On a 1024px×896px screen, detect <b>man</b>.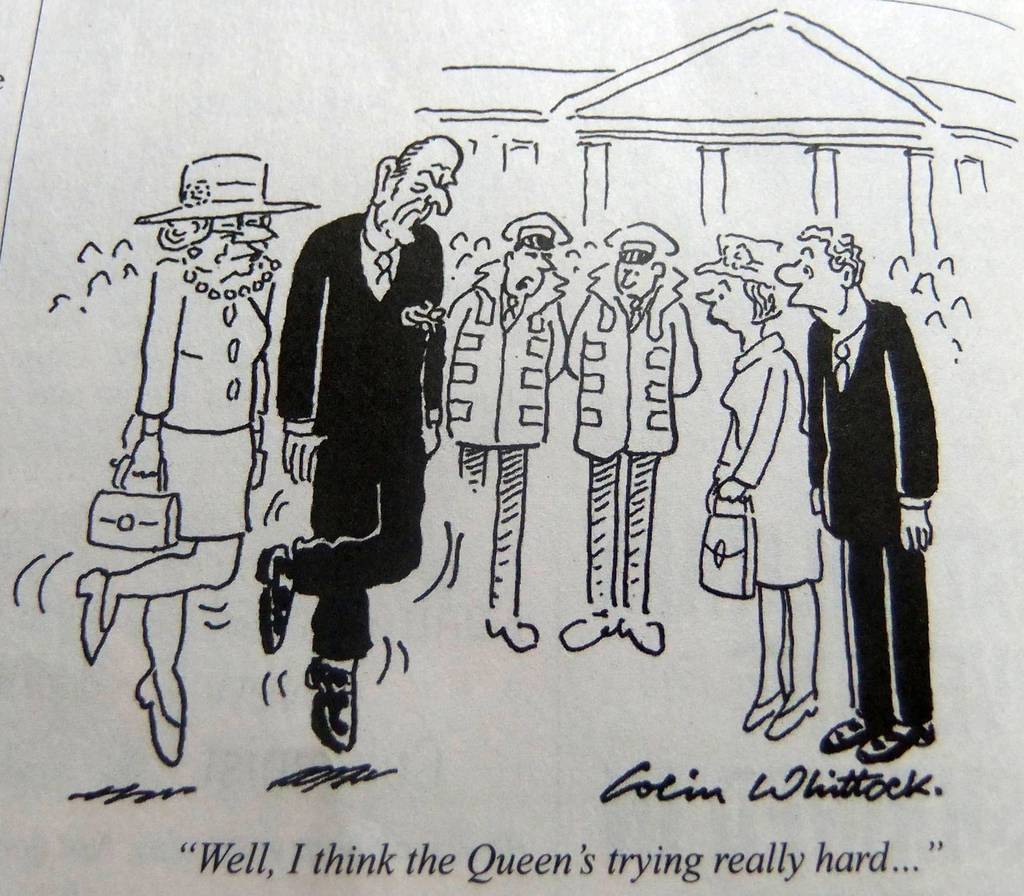
805:256:954:772.
